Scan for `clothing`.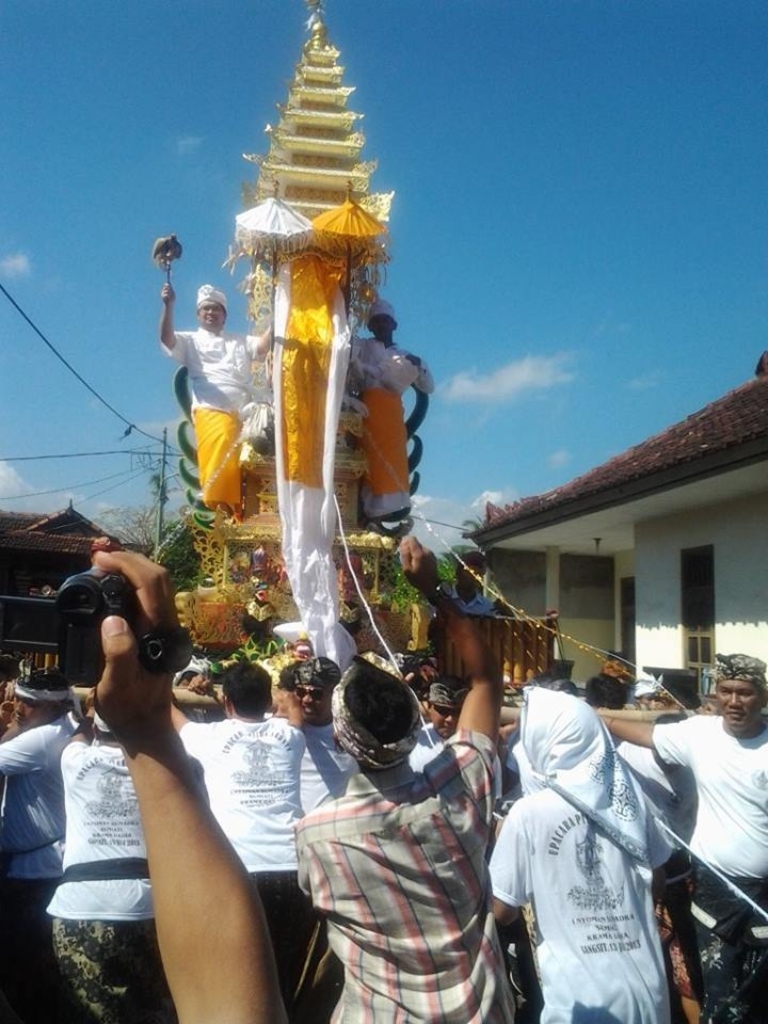
Scan result: <bbox>487, 686, 676, 1017</bbox>.
